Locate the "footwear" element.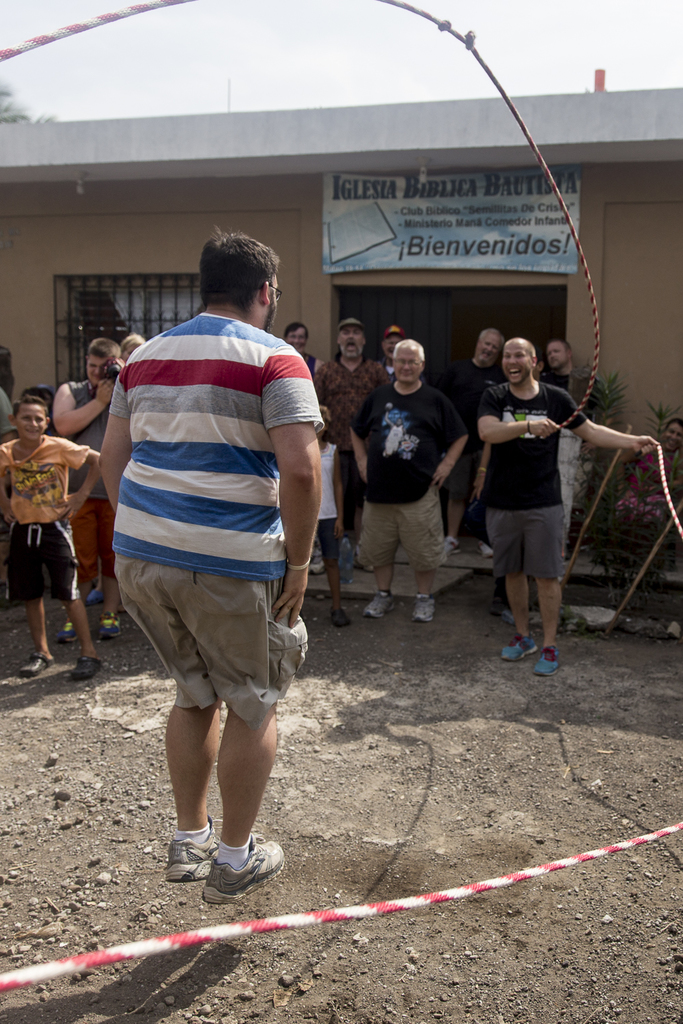
Element bbox: bbox=[364, 591, 399, 617].
